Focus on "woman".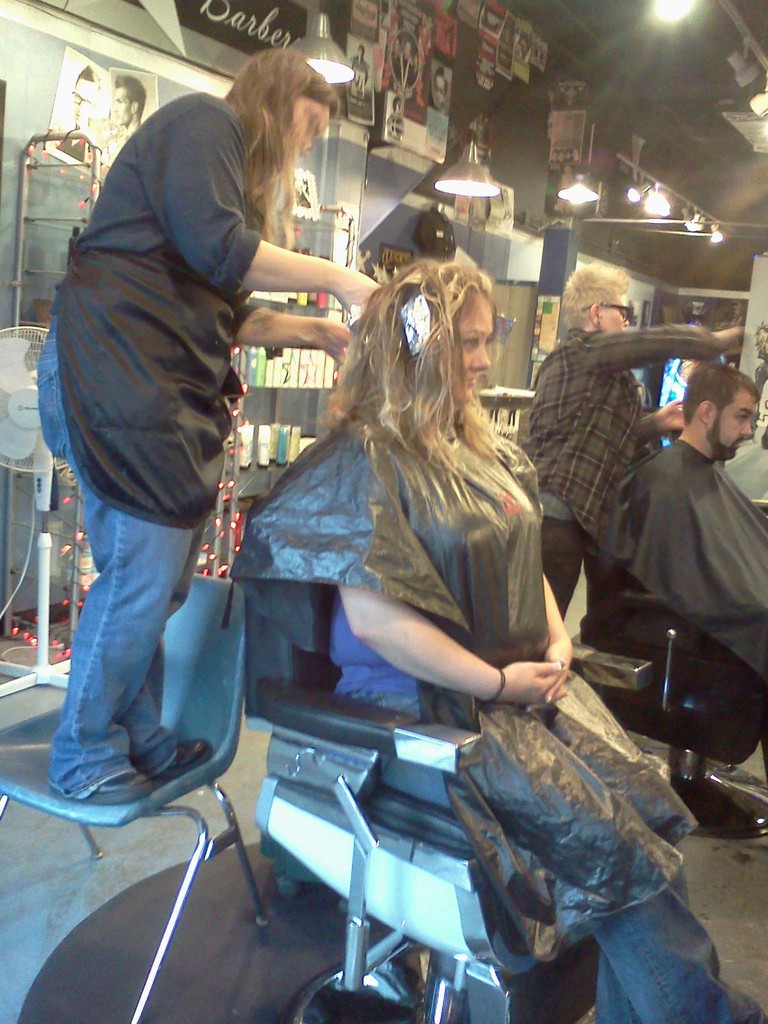
Focused at box=[54, 58, 395, 957].
